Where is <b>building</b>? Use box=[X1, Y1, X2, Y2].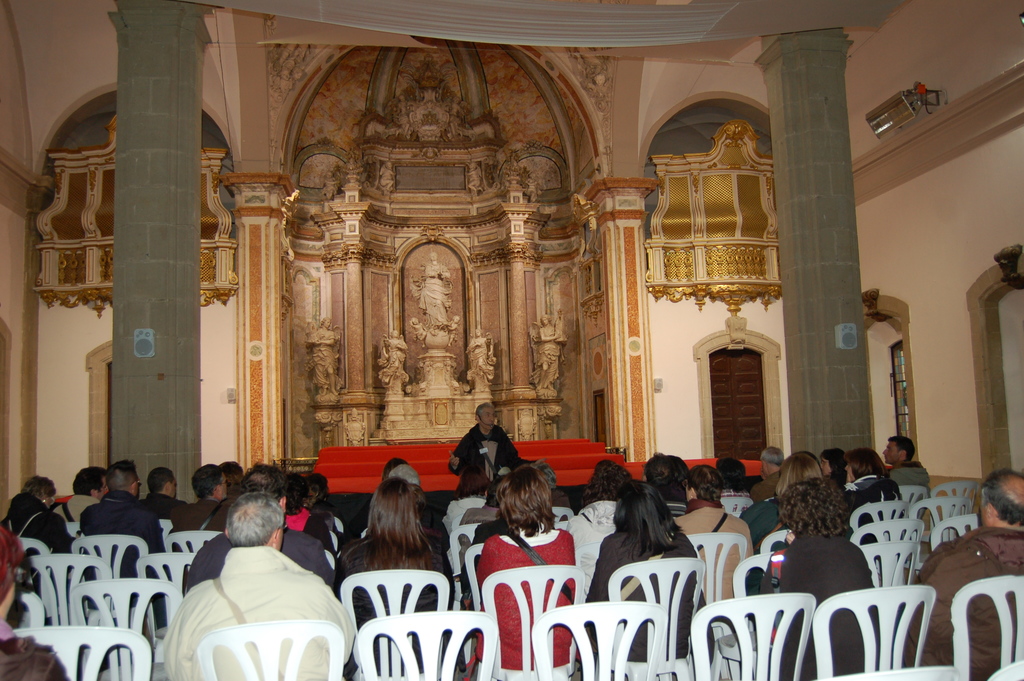
box=[0, 1, 1023, 680].
